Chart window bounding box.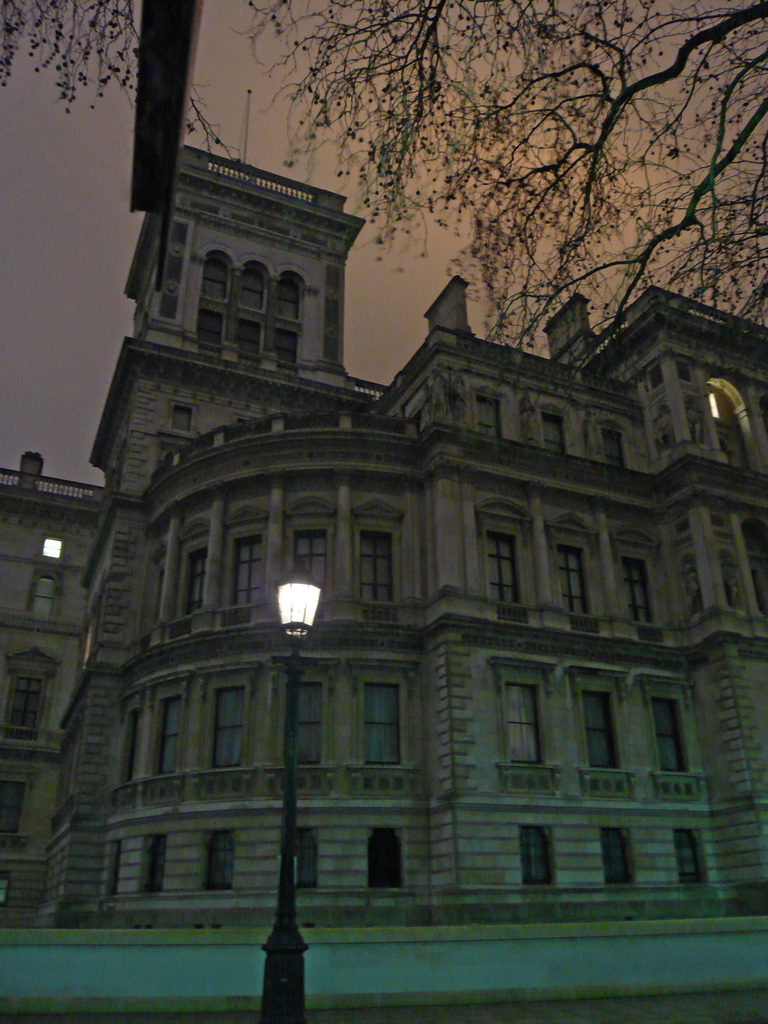
Charted: region(654, 698, 687, 780).
